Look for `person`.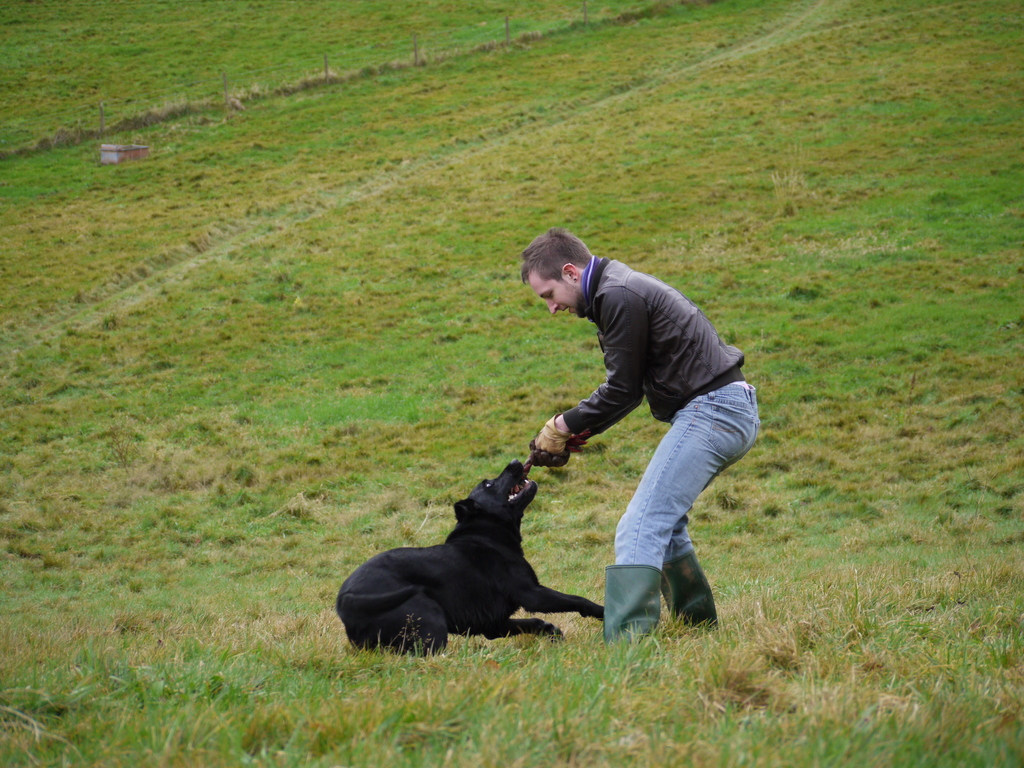
Found: {"x1": 521, "y1": 223, "x2": 765, "y2": 642}.
